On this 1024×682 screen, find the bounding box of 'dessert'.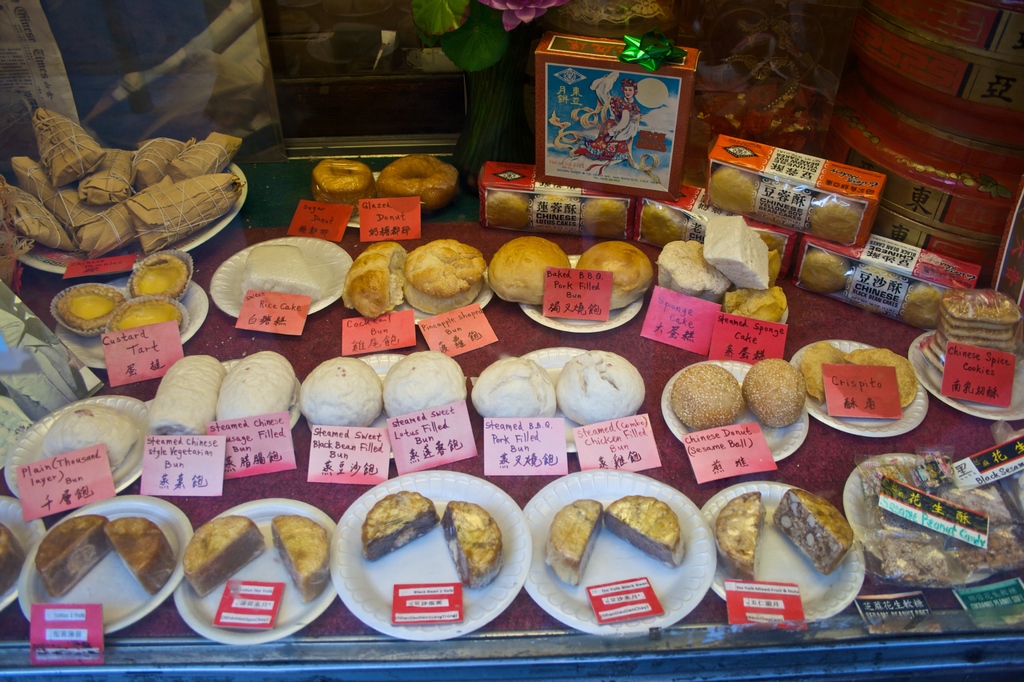
Bounding box: (647,202,694,238).
